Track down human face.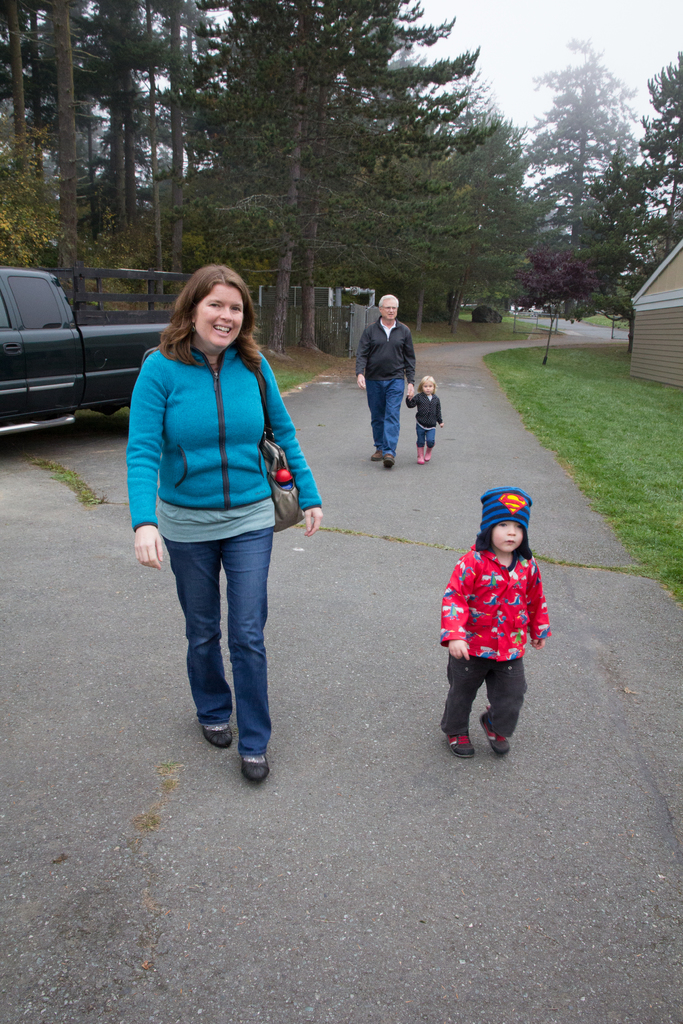
Tracked to <region>491, 520, 523, 550</region>.
